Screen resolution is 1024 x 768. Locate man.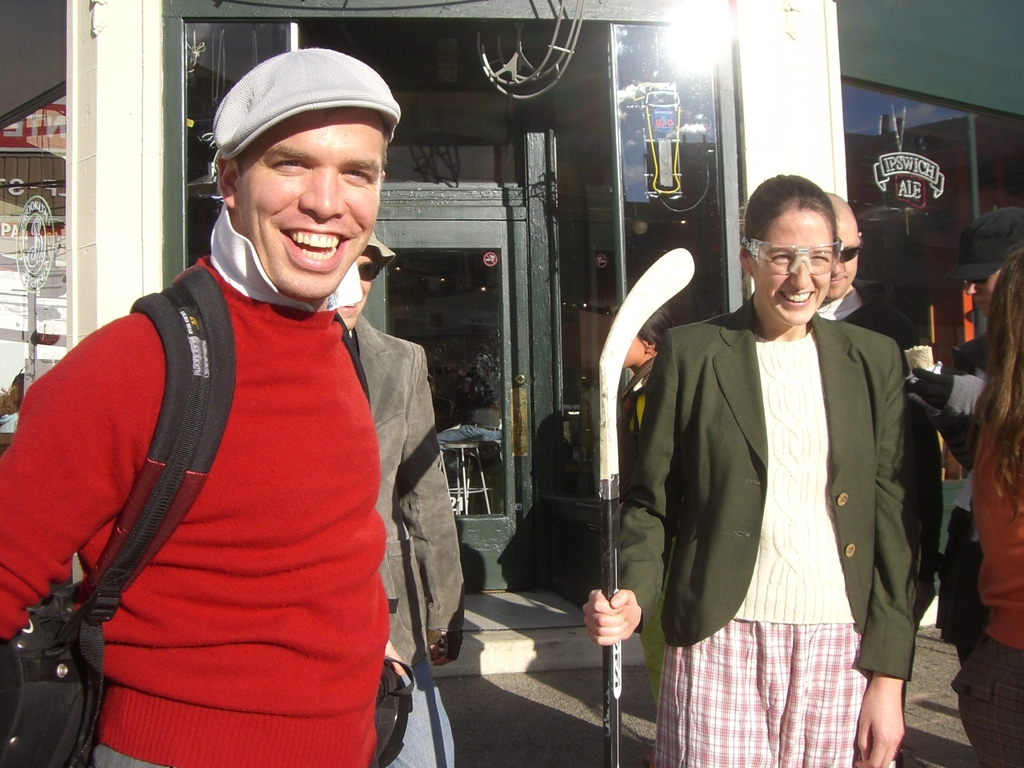
(left=825, top=189, right=948, bottom=767).
